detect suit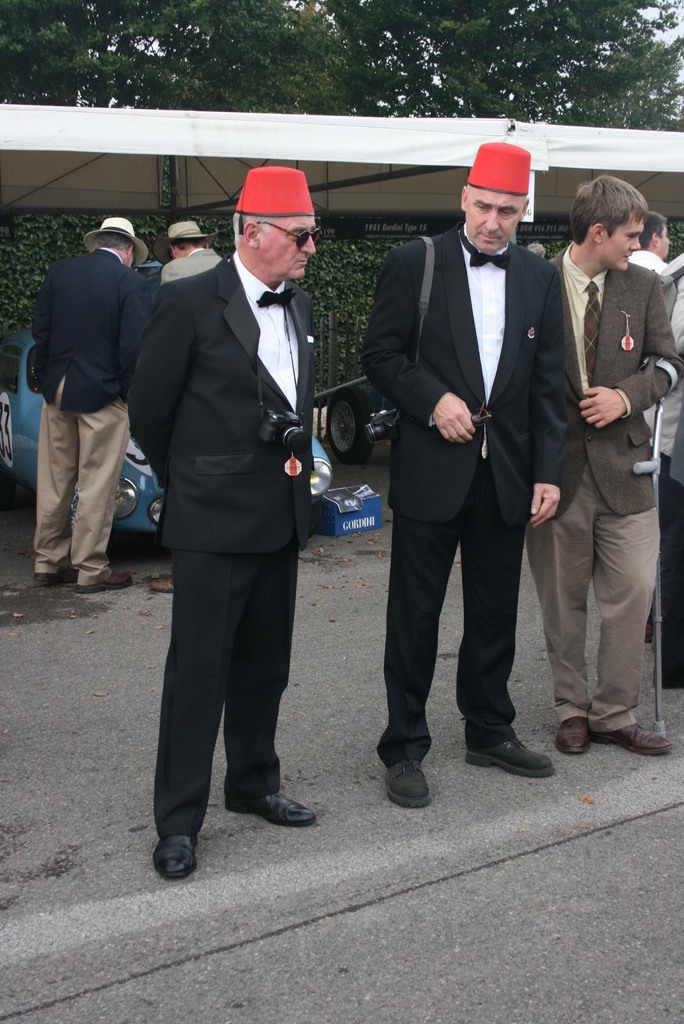
detection(156, 246, 223, 281)
